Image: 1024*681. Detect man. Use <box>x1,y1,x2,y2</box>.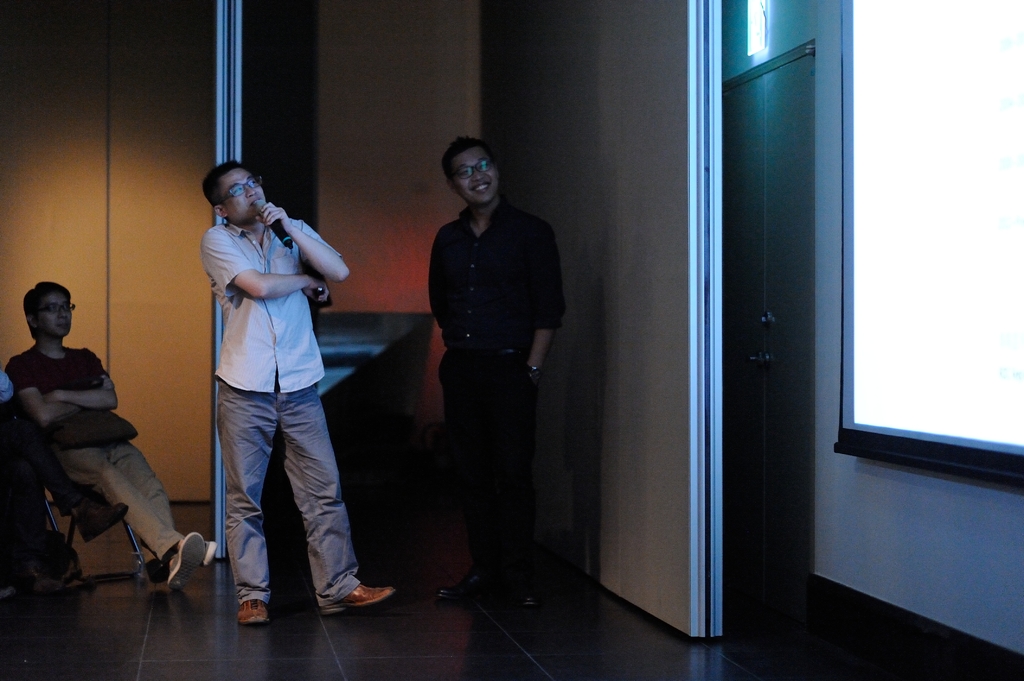
<box>420,131,570,614</box>.
